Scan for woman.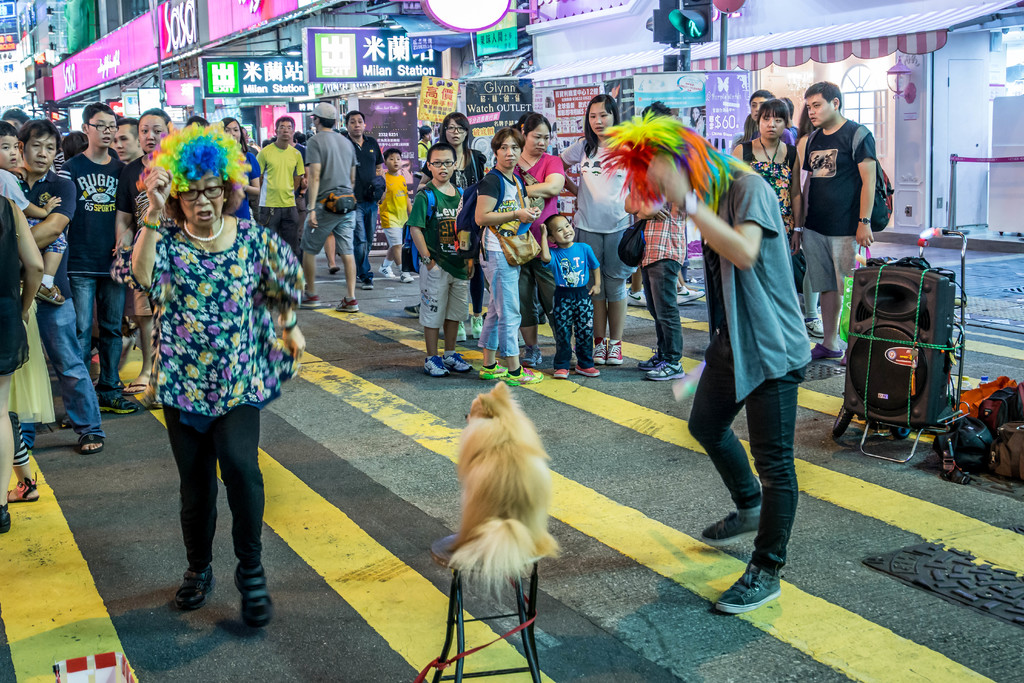
Scan result: x1=0 y1=191 x2=47 y2=529.
